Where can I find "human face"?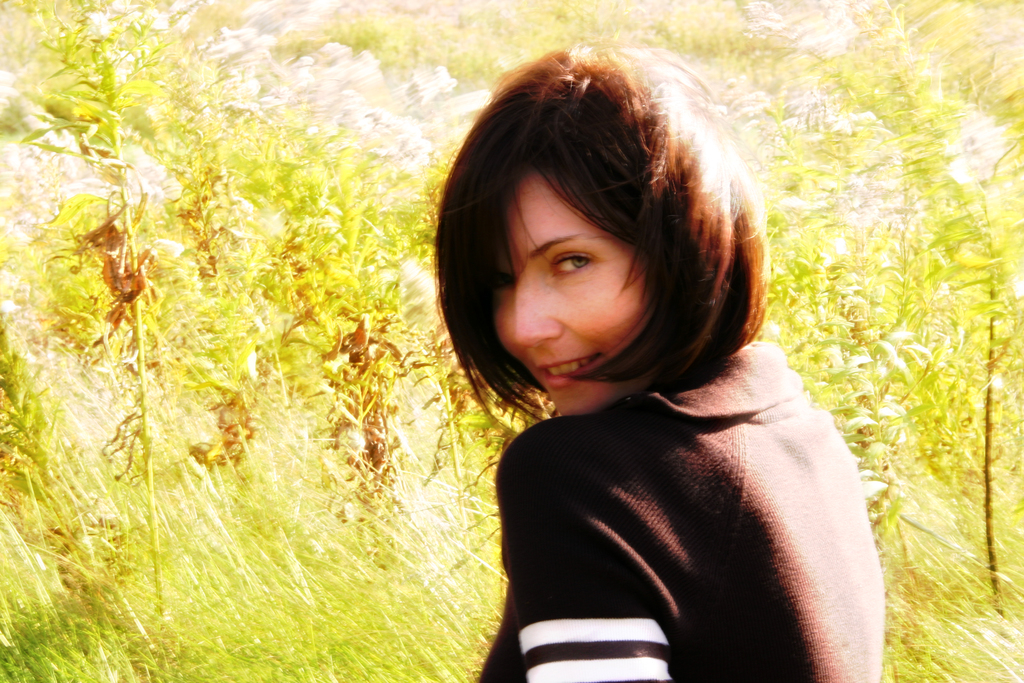
You can find it at 493, 170, 643, 415.
